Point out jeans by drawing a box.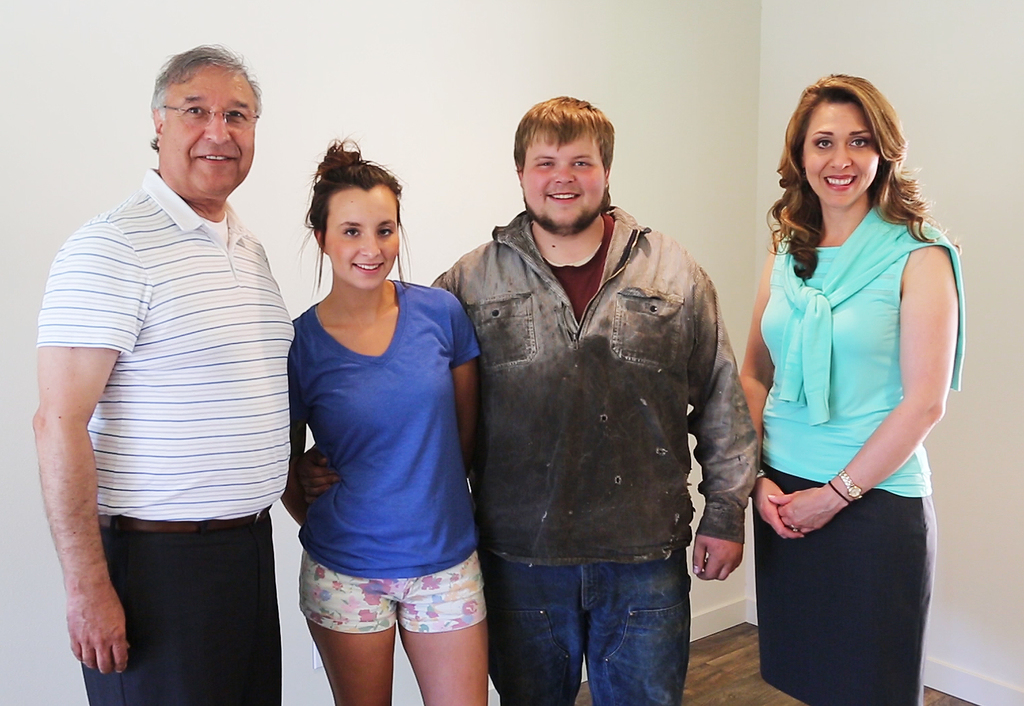
bbox=[494, 538, 715, 703].
